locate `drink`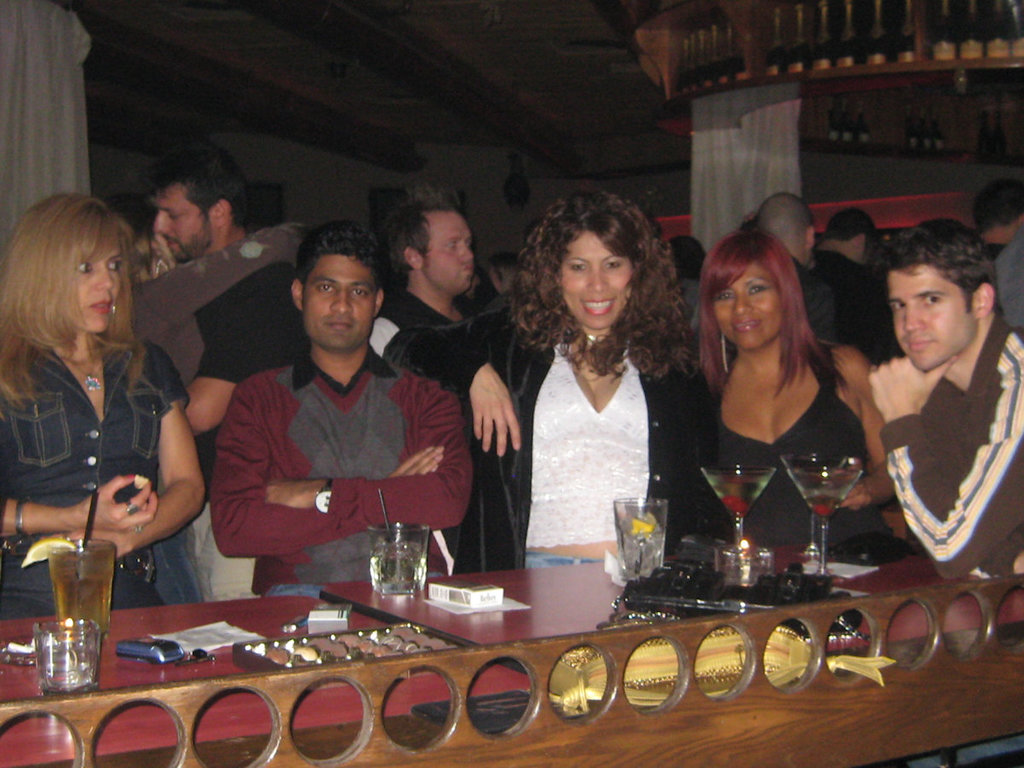
35:627:106:690
